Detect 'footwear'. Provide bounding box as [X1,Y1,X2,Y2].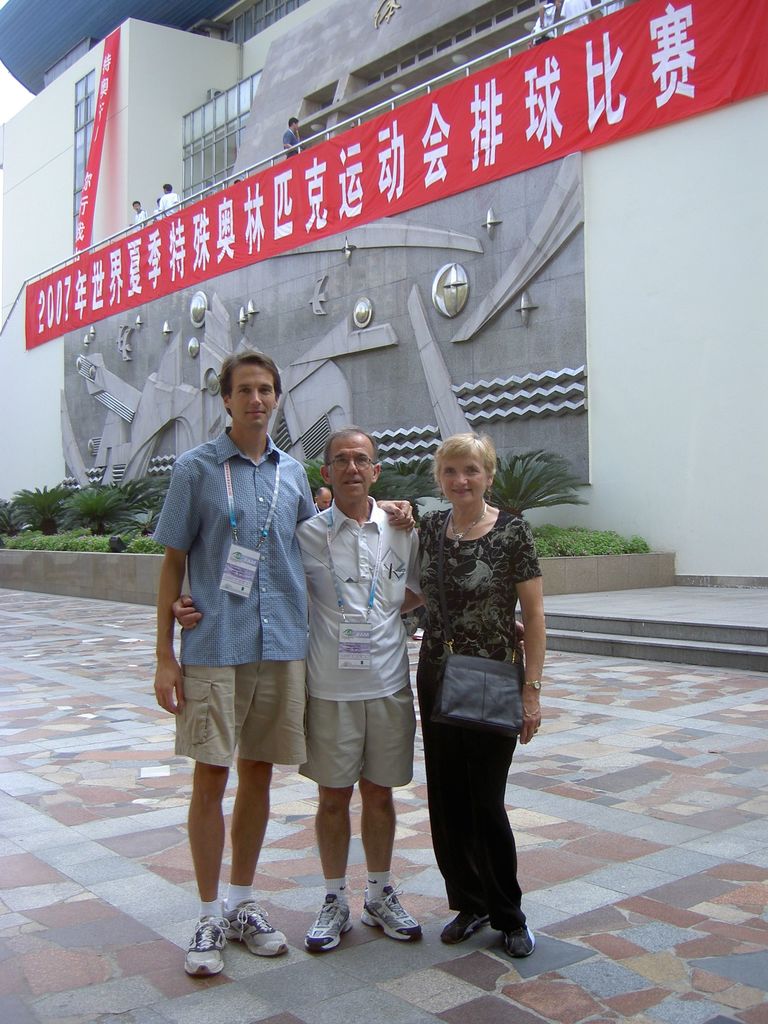
[497,922,530,956].
